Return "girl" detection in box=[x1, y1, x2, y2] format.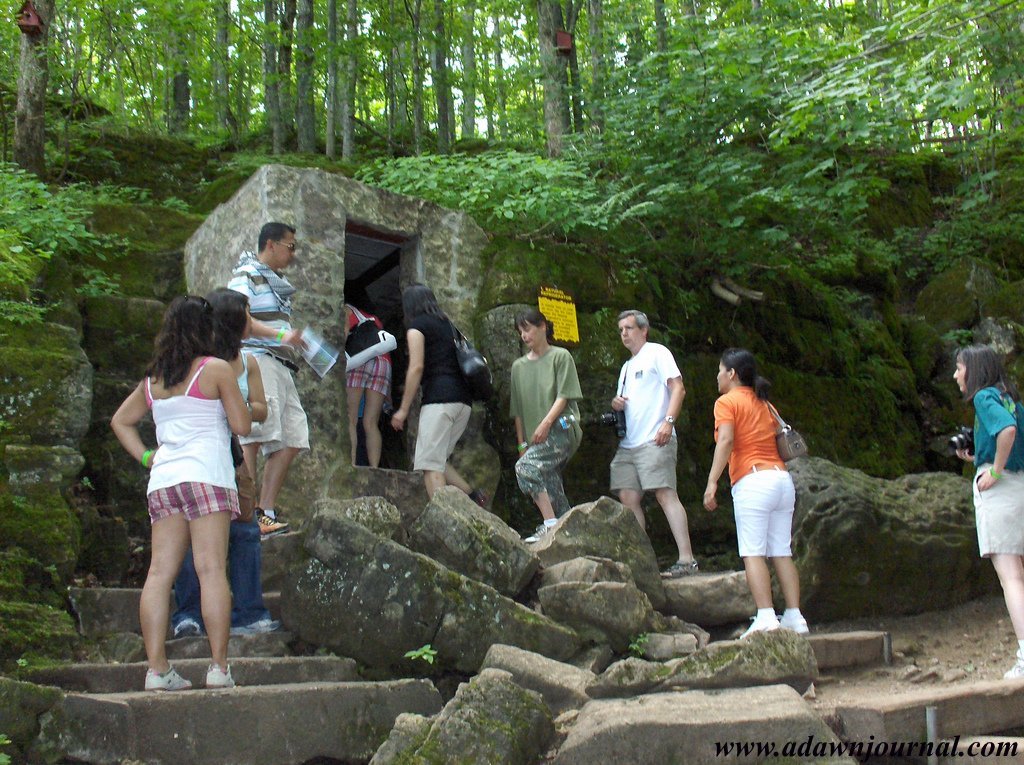
box=[954, 339, 1022, 680].
